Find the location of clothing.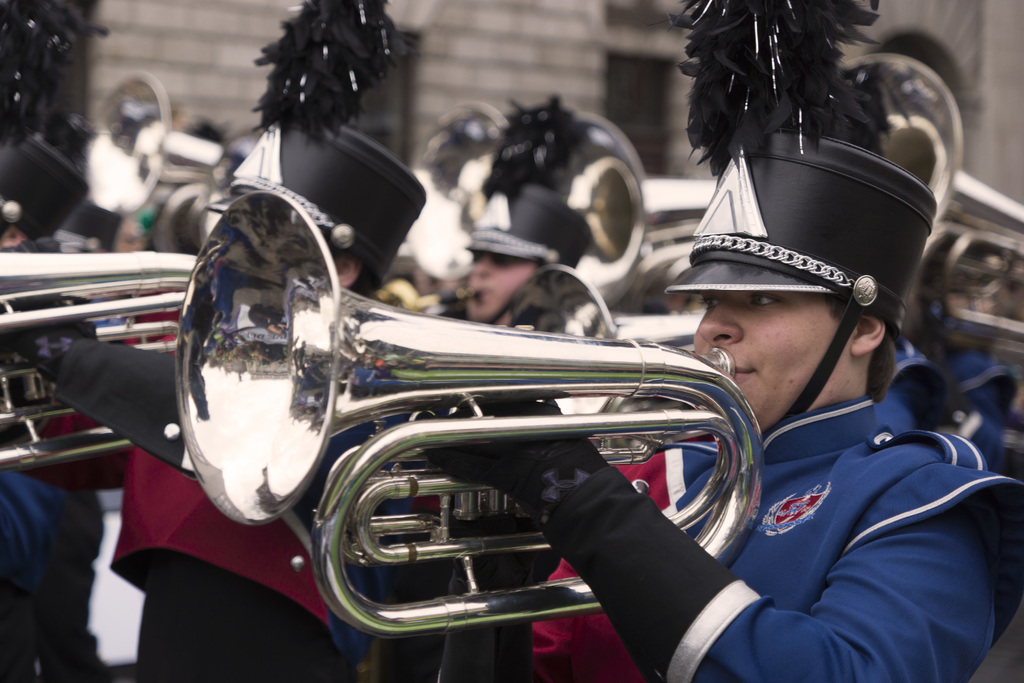
Location: {"x1": 427, "y1": 375, "x2": 1023, "y2": 682}.
